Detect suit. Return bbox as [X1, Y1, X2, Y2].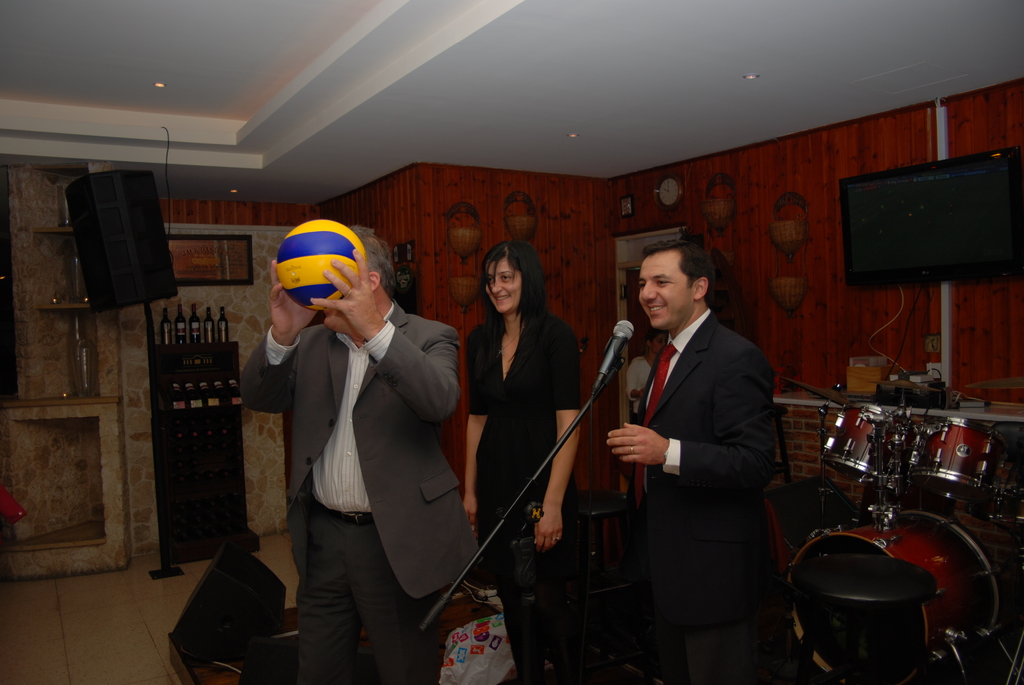
[255, 239, 481, 661].
